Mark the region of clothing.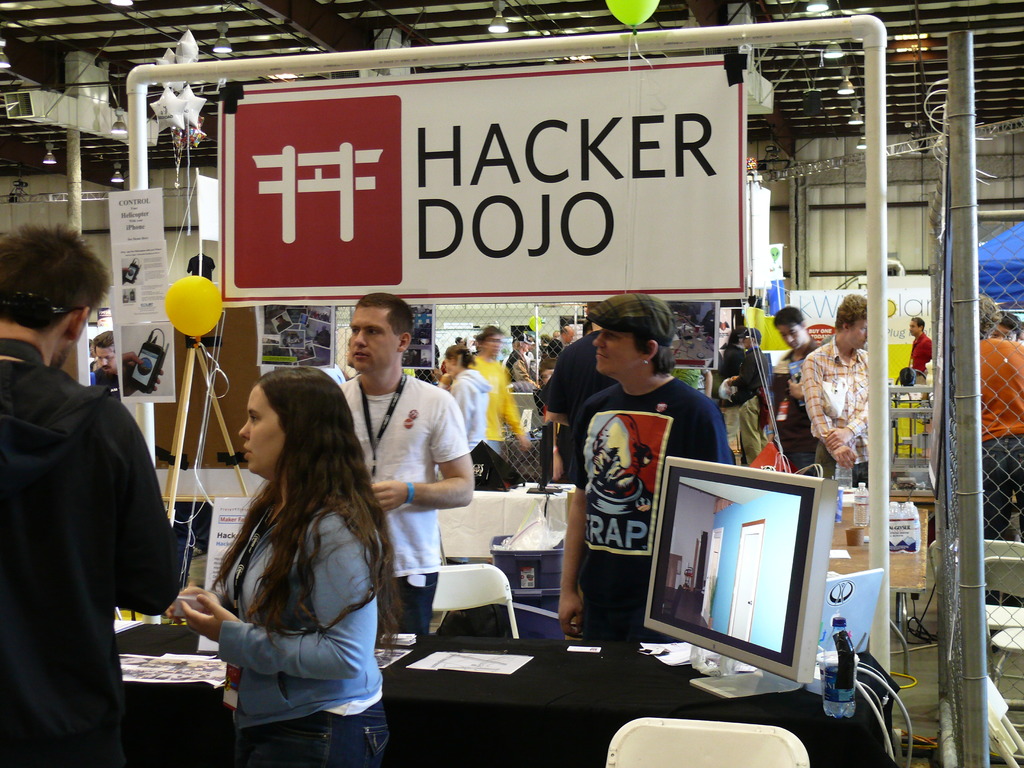
Region: (980, 337, 1023, 538).
